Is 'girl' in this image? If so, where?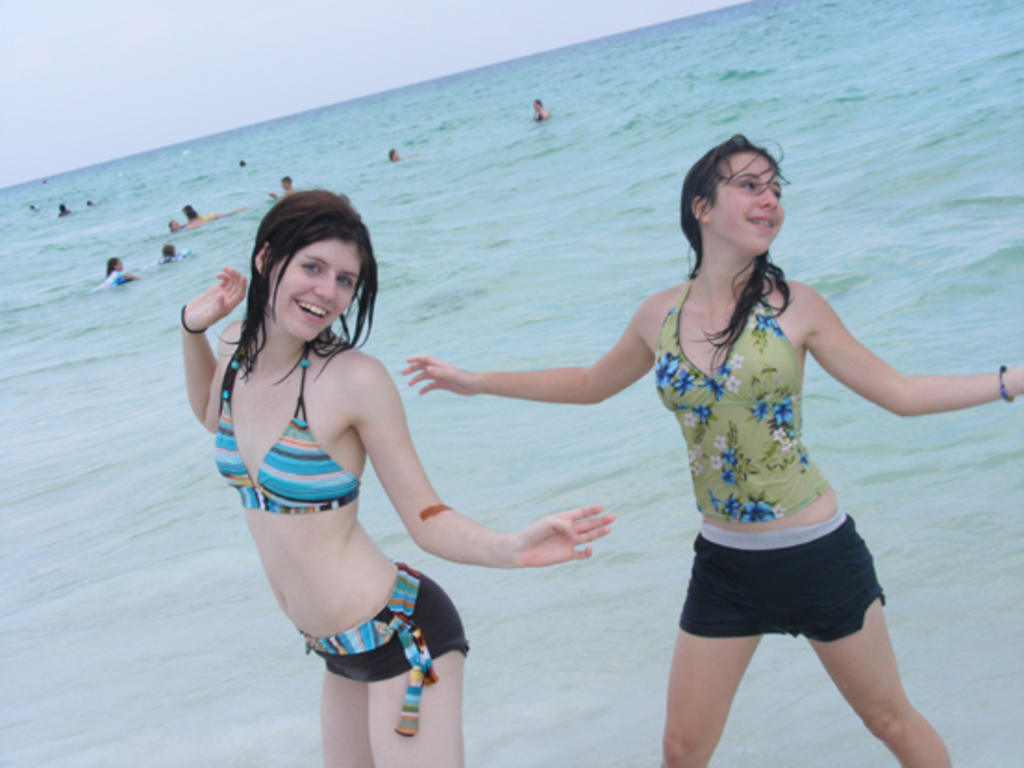
Yes, at 172:202:200:229.
